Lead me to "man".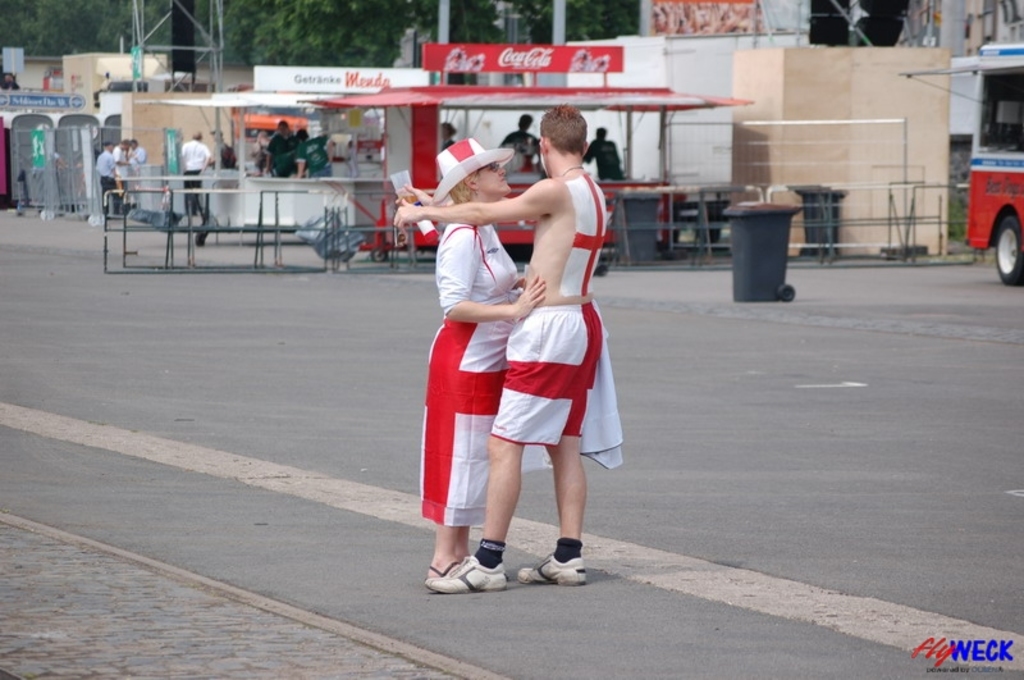
Lead to (502,110,539,163).
